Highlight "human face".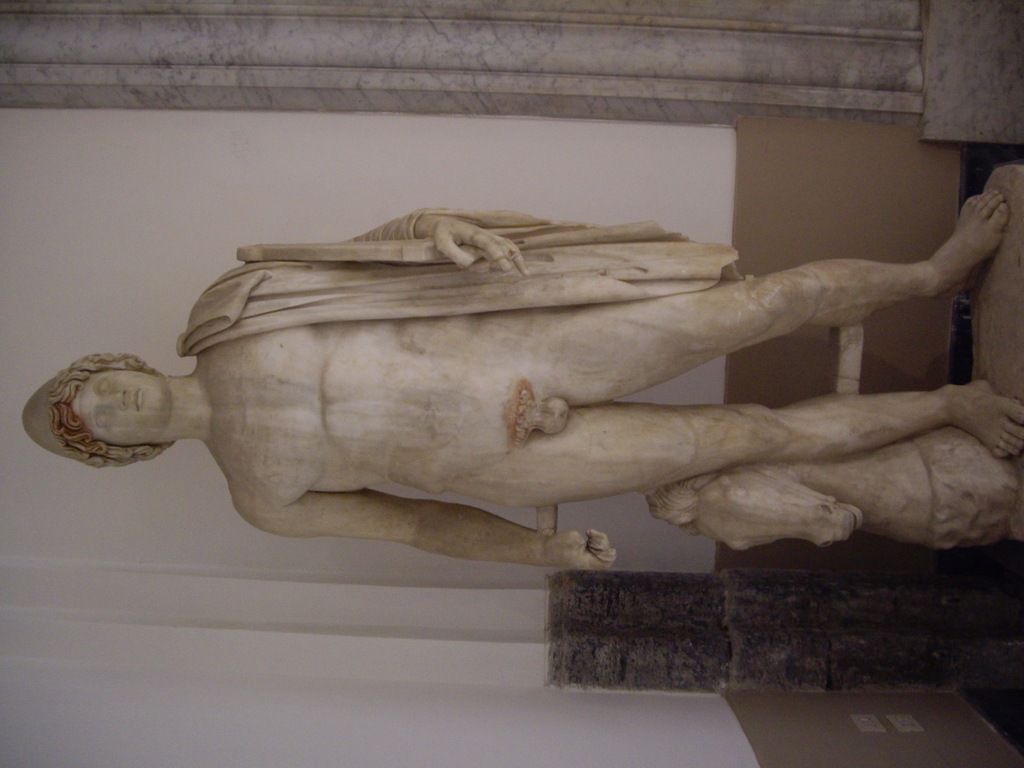
Highlighted region: [x1=67, y1=369, x2=173, y2=446].
